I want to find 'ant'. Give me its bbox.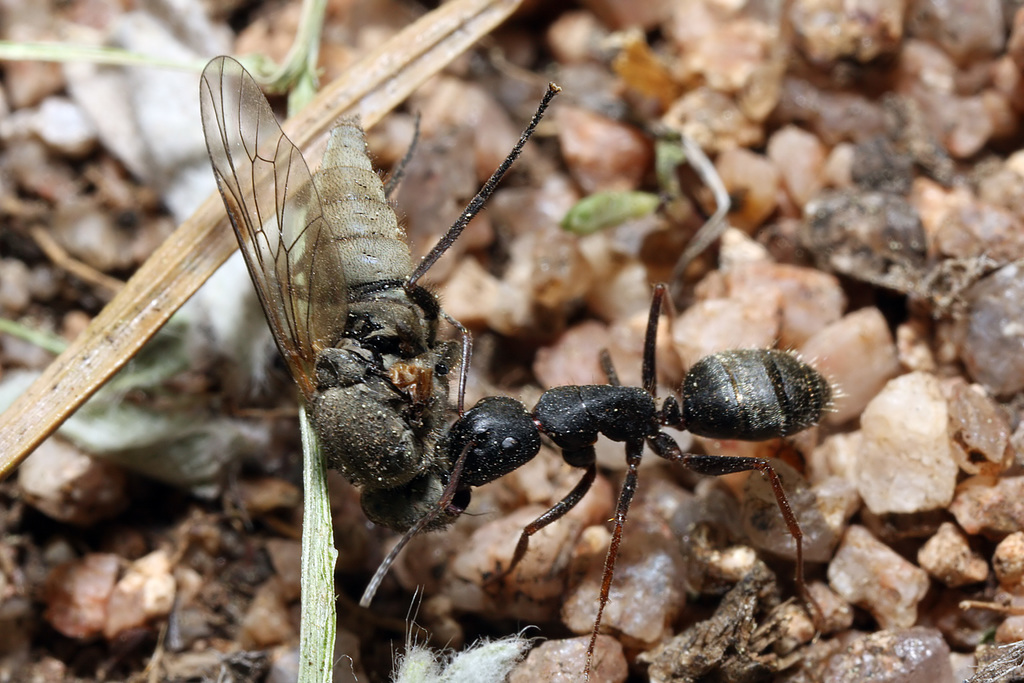
<box>417,277,860,682</box>.
